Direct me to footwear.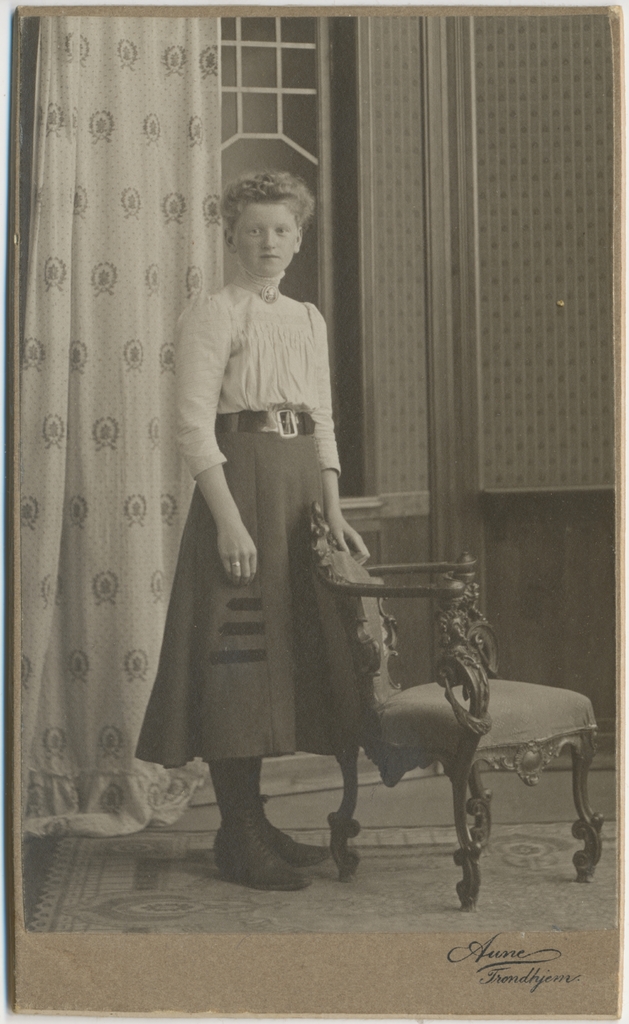
Direction: {"x1": 213, "y1": 797, "x2": 329, "y2": 869}.
